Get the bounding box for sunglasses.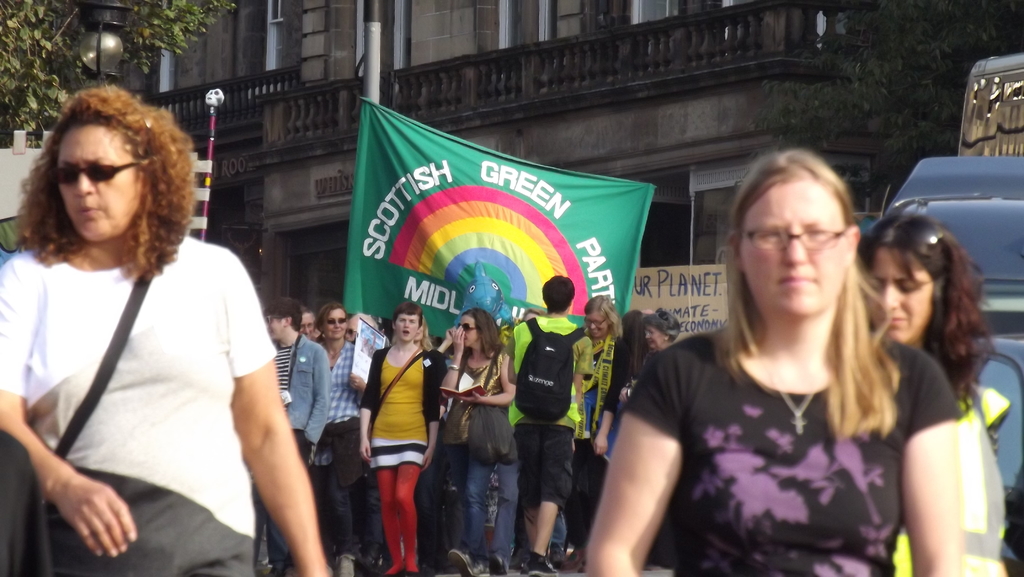
[51,159,138,183].
